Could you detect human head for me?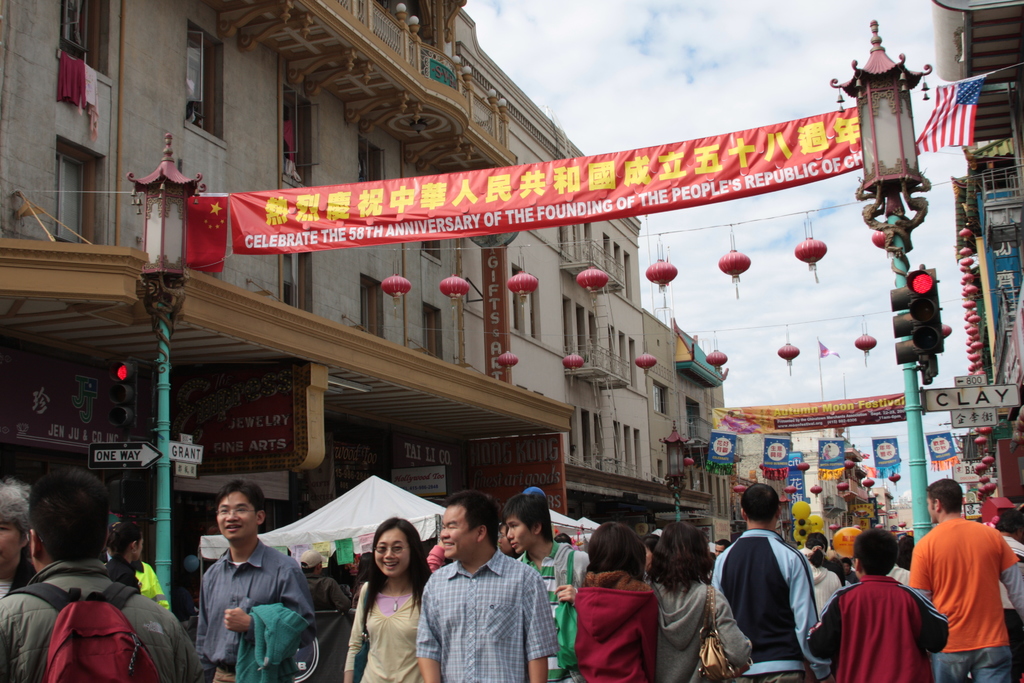
Detection result: locate(652, 523, 709, 578).
